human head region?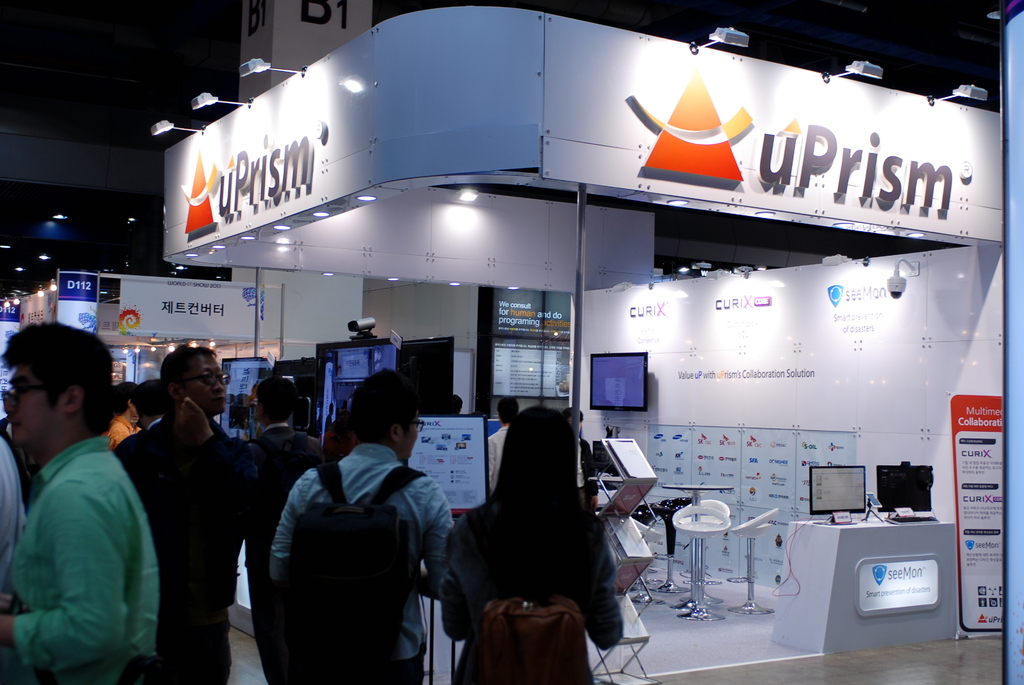
258,374,295,427
